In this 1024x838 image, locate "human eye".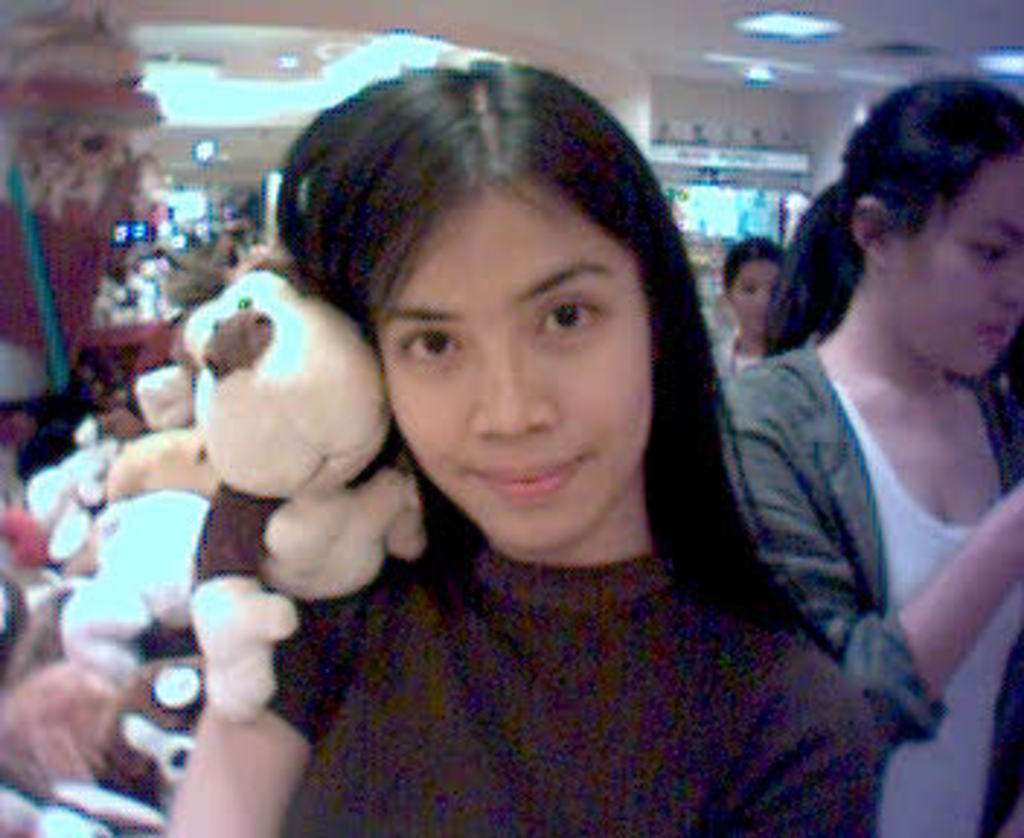
Bounding box: 969:236:1018:271.
